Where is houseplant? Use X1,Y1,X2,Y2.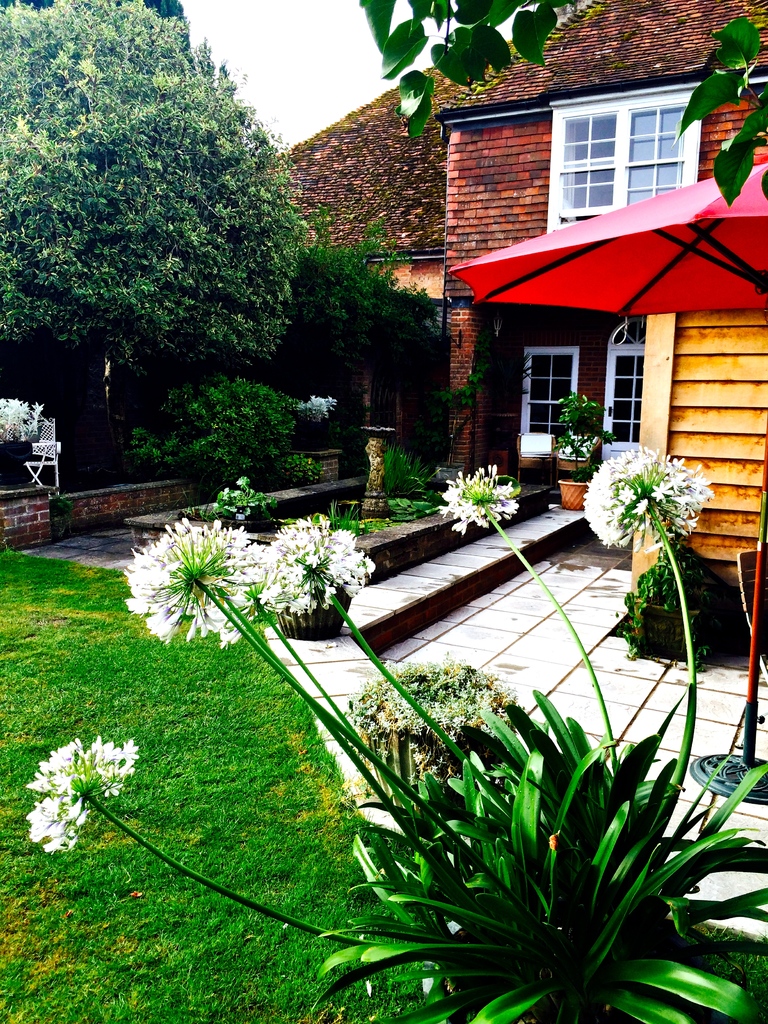
548,374,618,513.
